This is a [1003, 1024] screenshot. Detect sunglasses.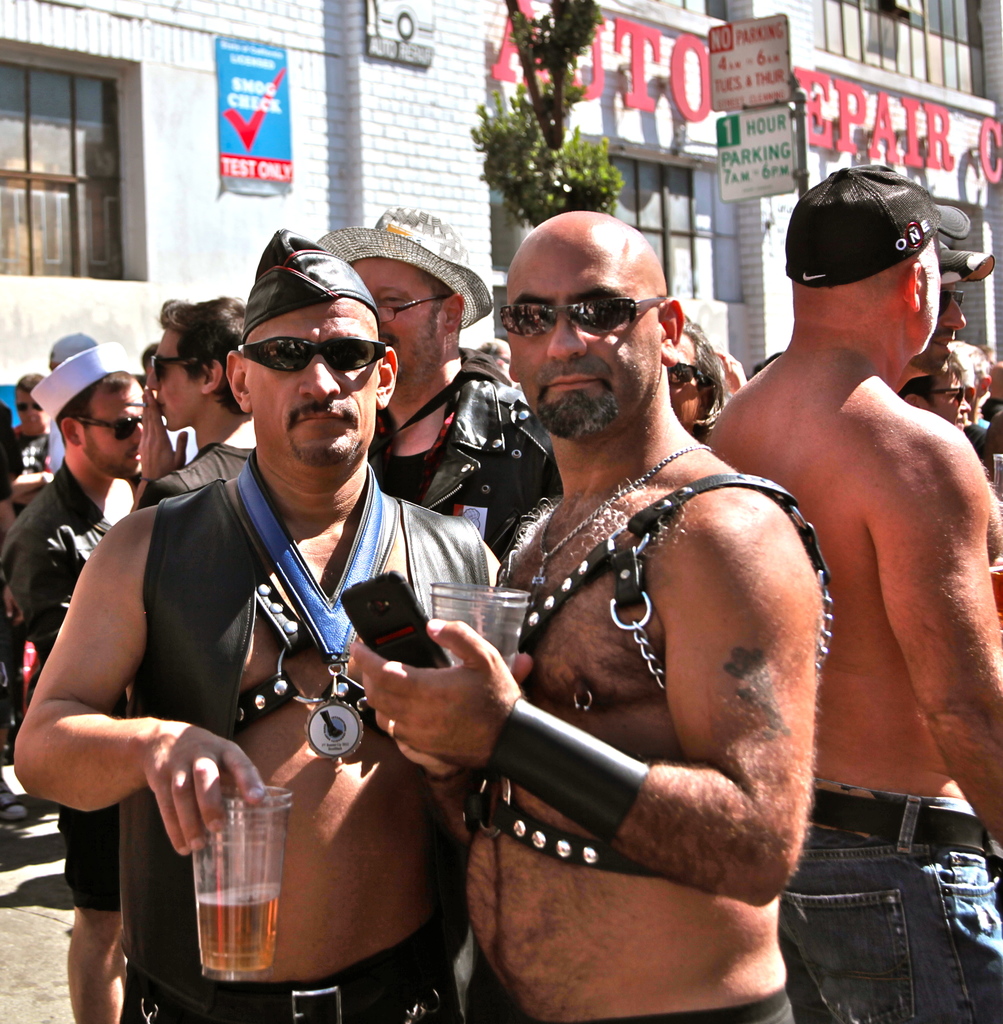
x1=938, y1=288, x2=963, y2=305.
